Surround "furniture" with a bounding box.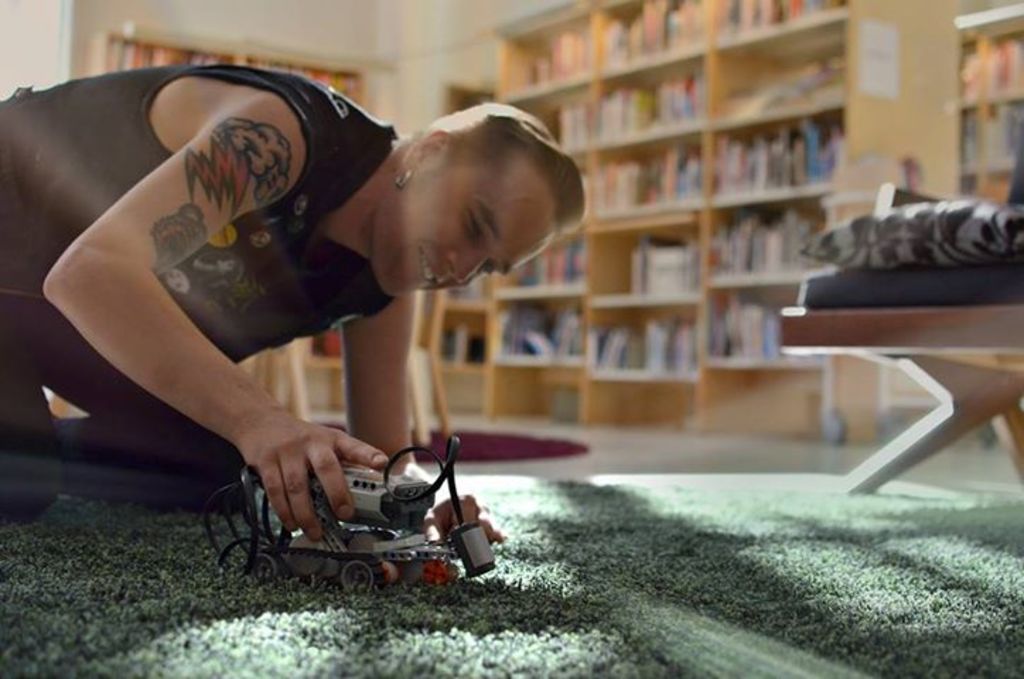
l=260, t=334, r=345, b=427.
